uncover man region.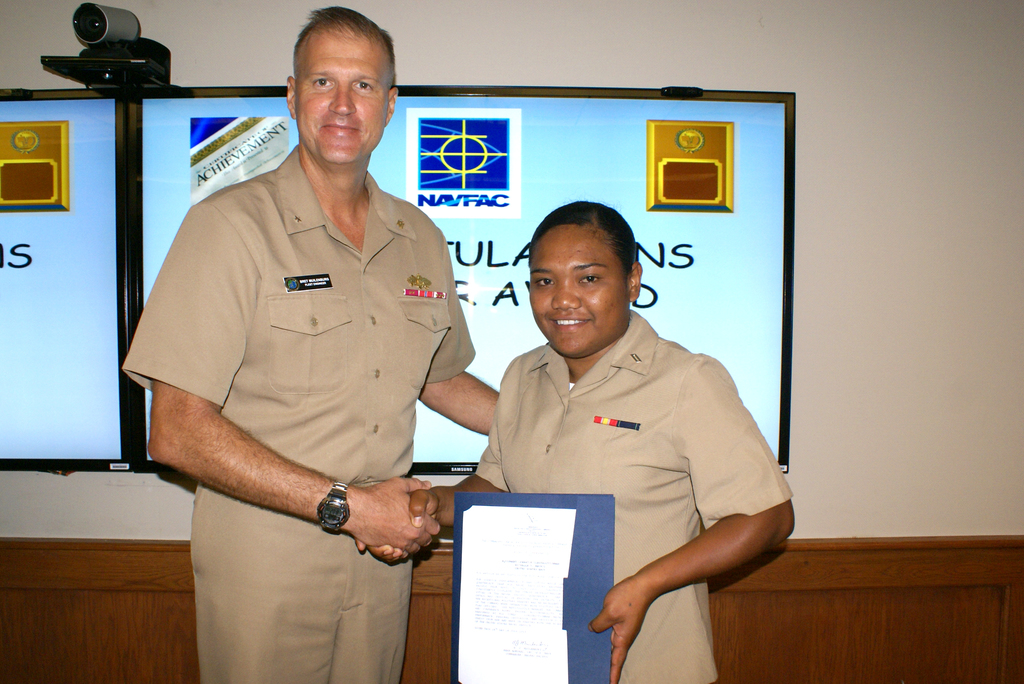
Uncovered: x1=143 y1=32 x2=489 y2=670.
